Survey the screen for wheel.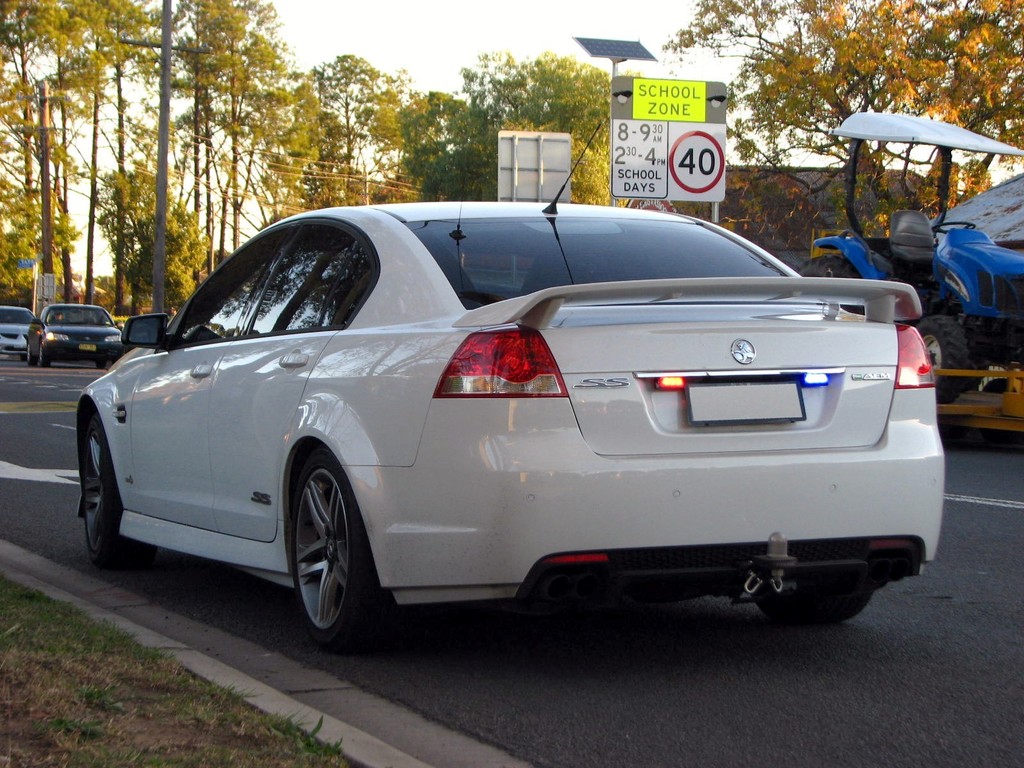
Survey found: [273,448,375,652].
